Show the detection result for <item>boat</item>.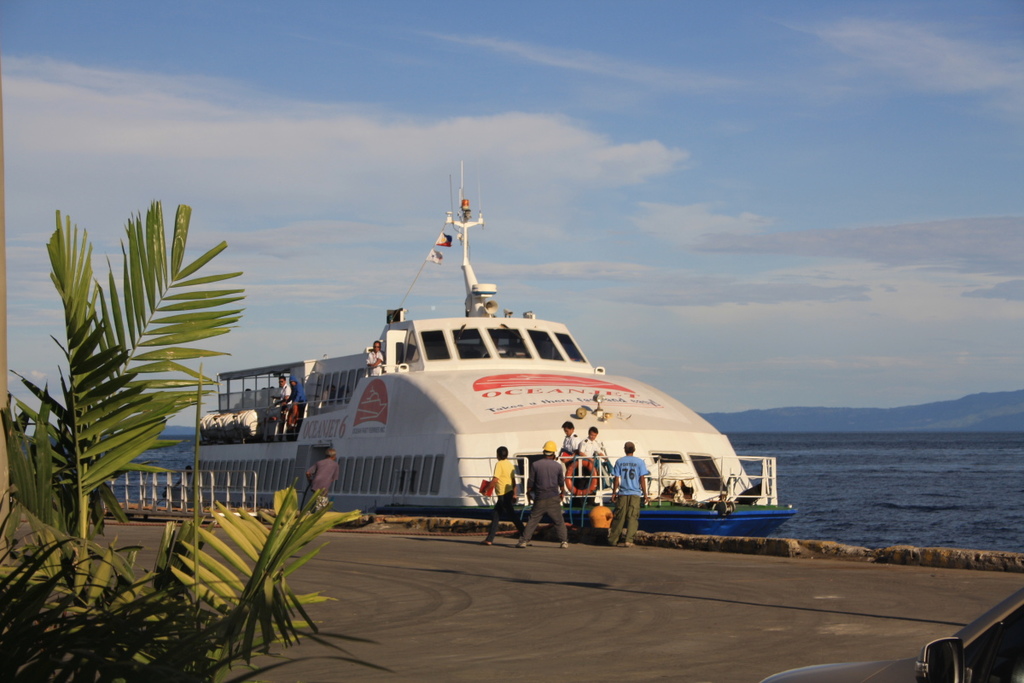
191,169,780,534.
